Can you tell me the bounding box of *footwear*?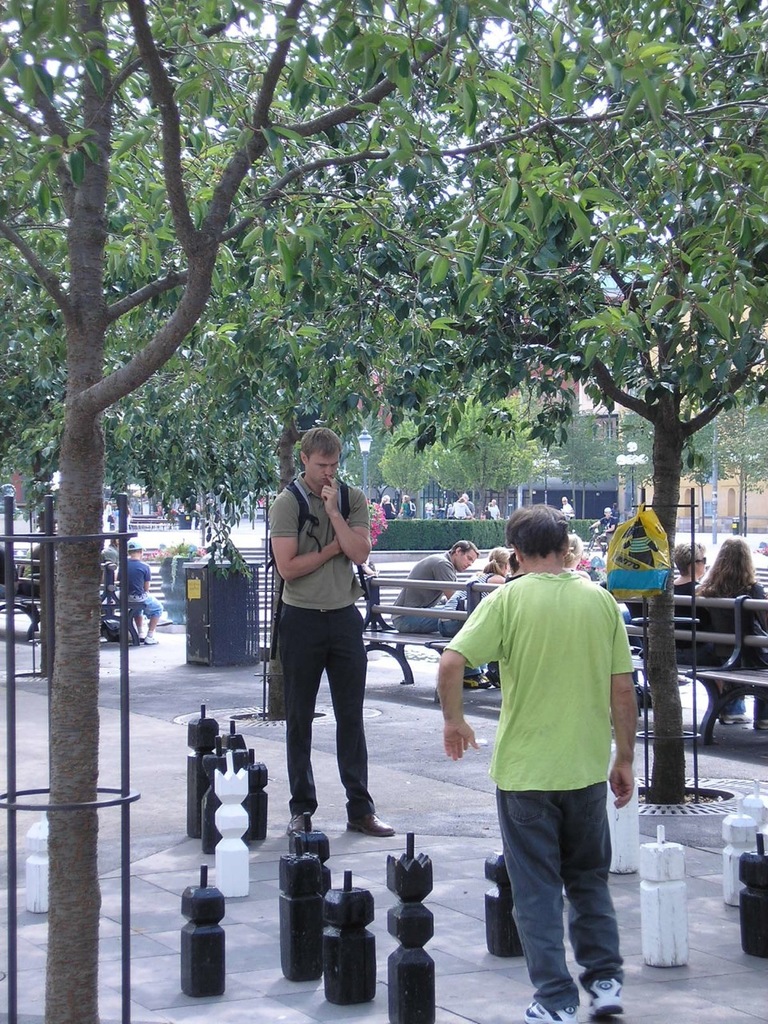
crop(462, 670, 490, 688).
